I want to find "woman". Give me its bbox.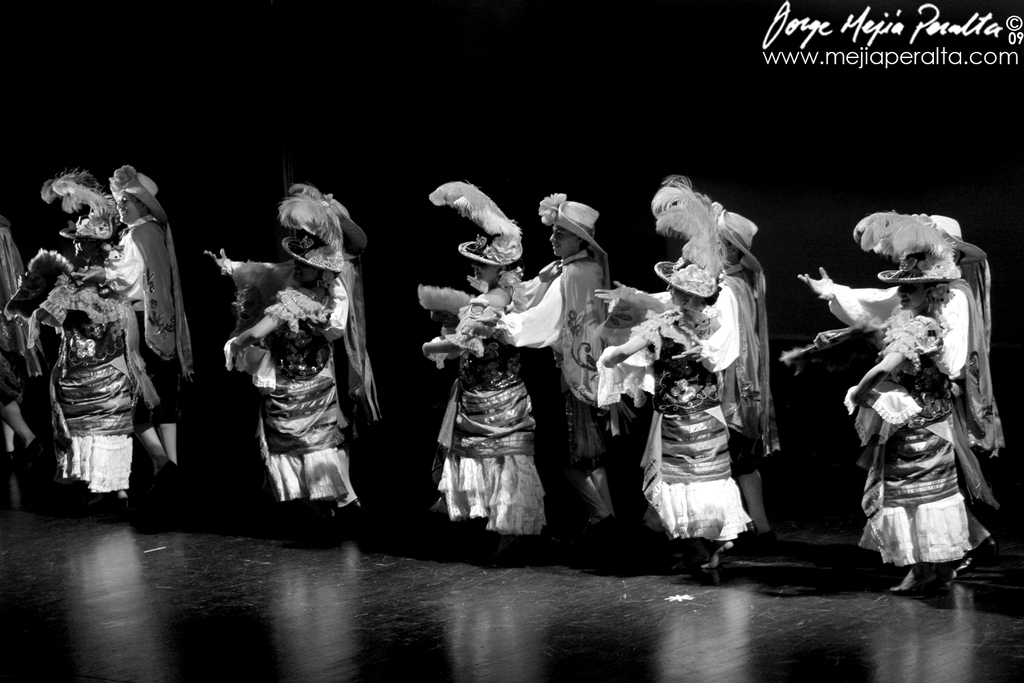
421 177 550 545.
